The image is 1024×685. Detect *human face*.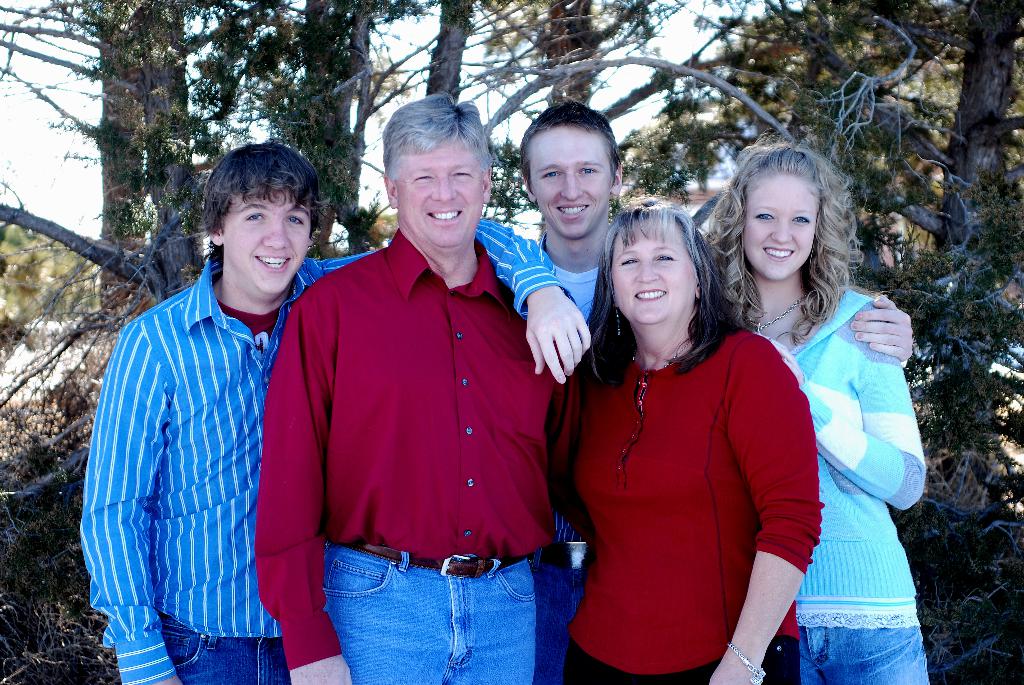
Detection: [x1=223, y1=192, x2=313, y2=294].
